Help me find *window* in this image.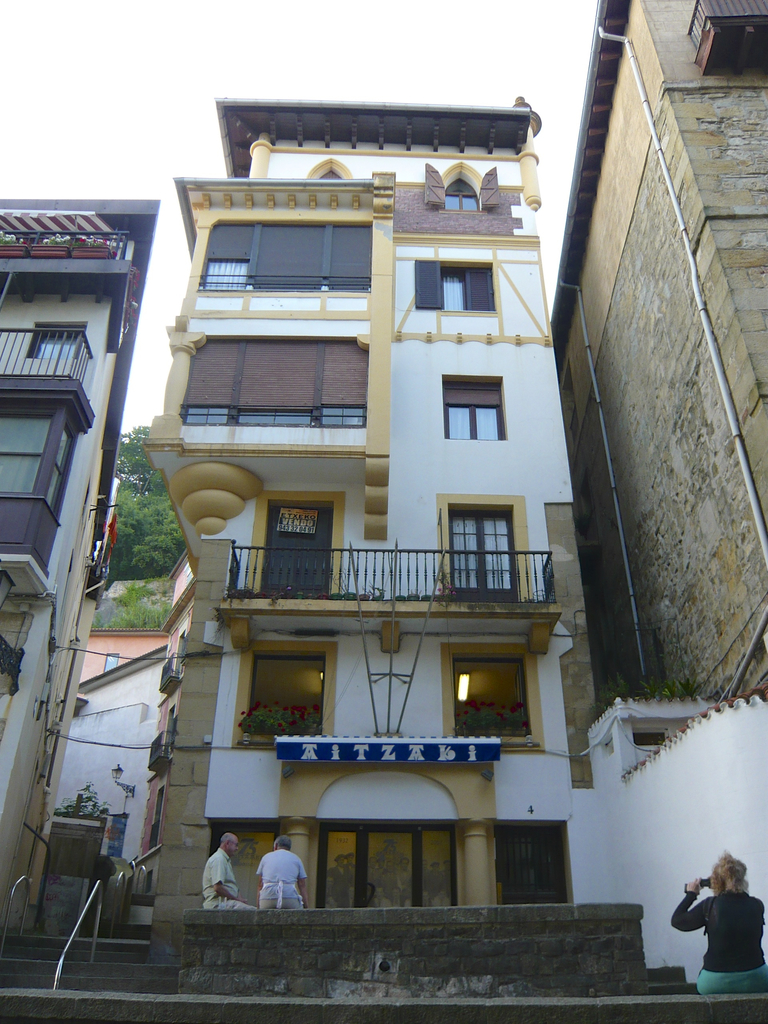
Found it: box(444, 376, 506, 444).
